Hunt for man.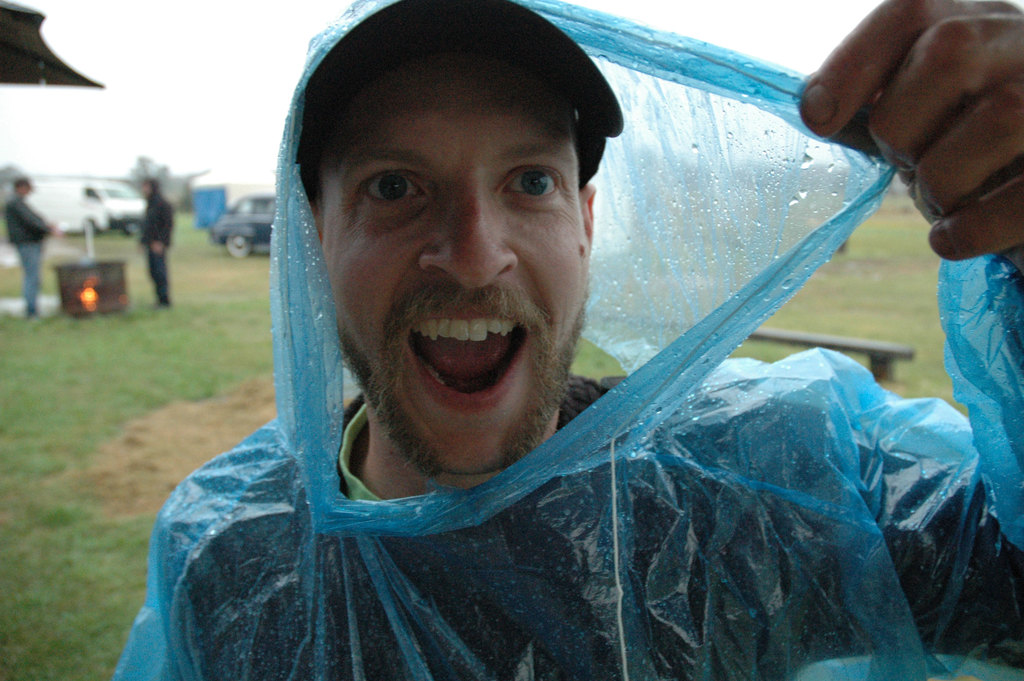
Hunted down at <region>5, 174, 59, 313</region>.
